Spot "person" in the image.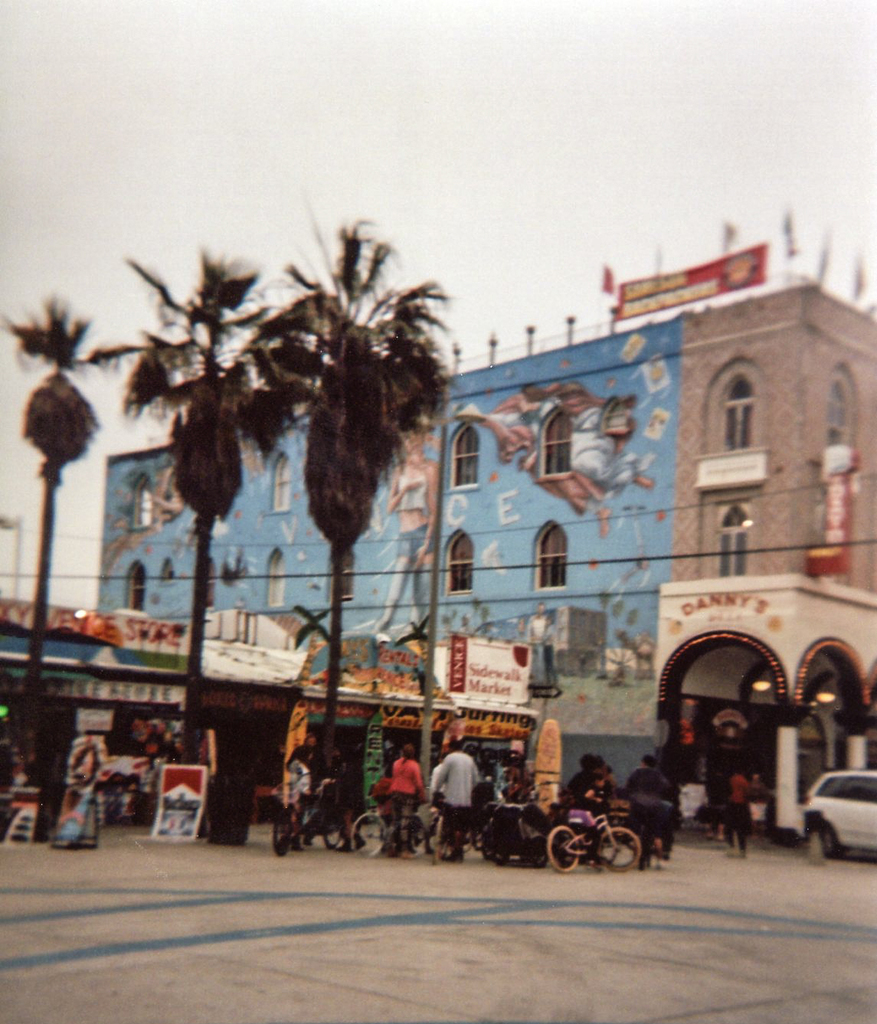
"person" found at bbox=(64, 748, 100, 859).
